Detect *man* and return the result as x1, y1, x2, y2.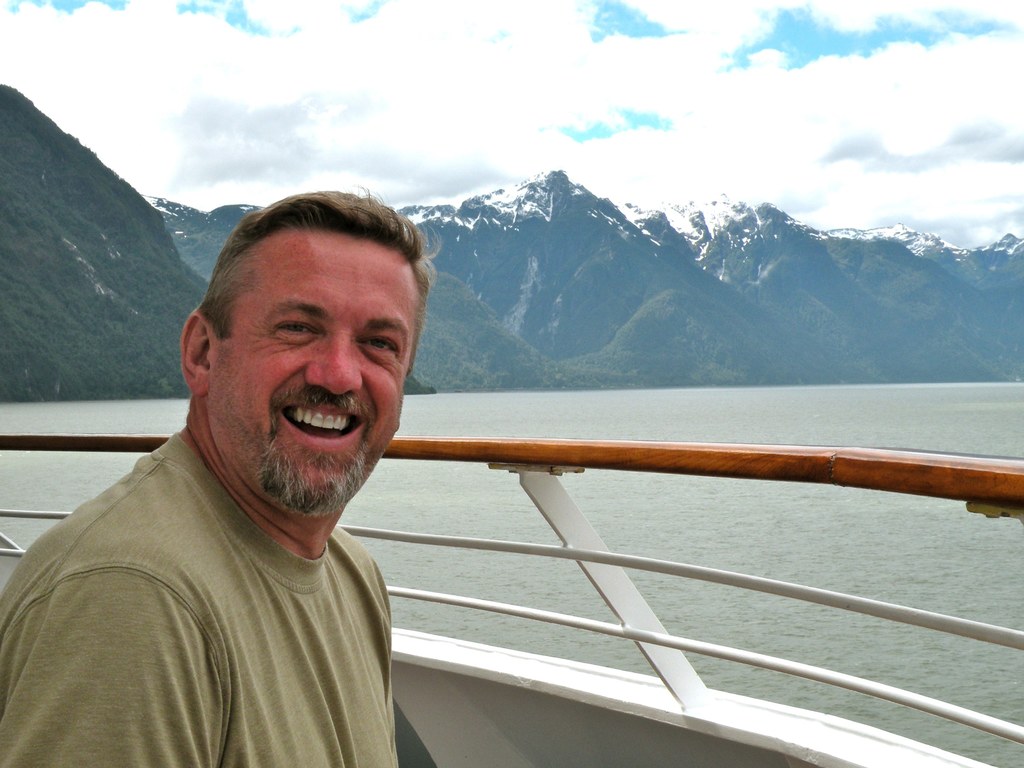
13, 179, 488, 761.
